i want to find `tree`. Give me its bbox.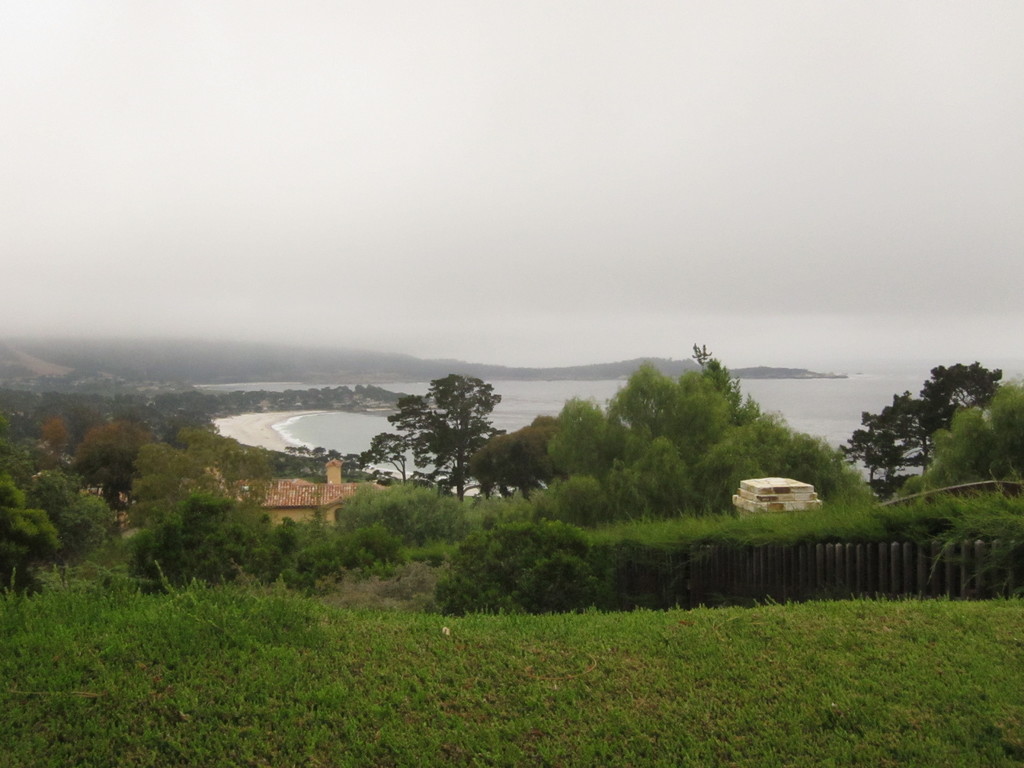
[0,414,121,595].
